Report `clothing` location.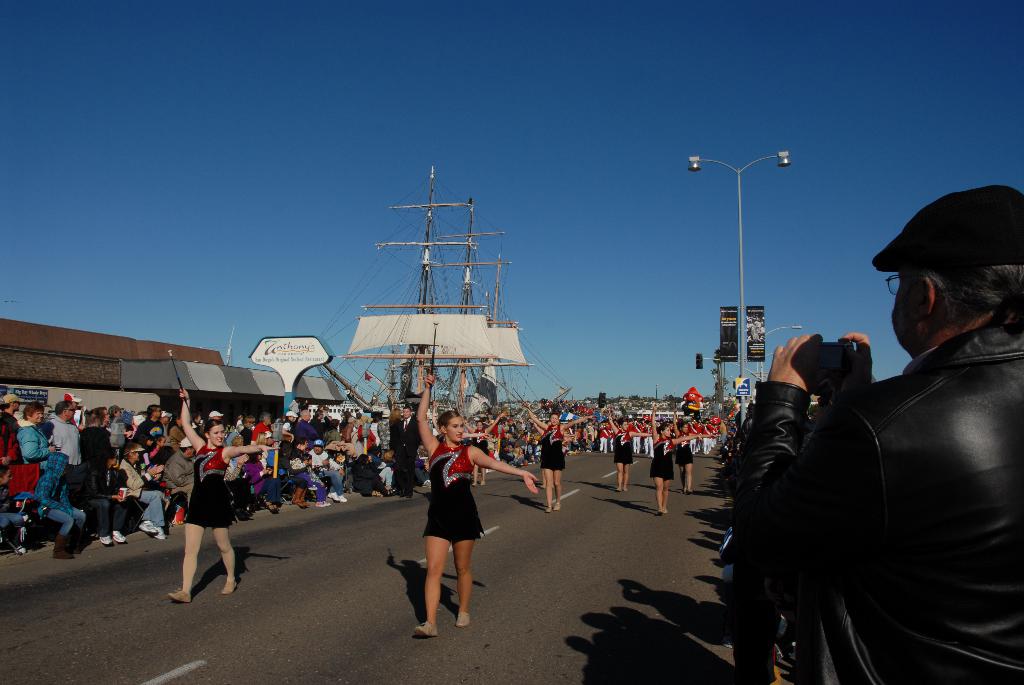
Report: <region>243, 450, 283, 505</region>.
